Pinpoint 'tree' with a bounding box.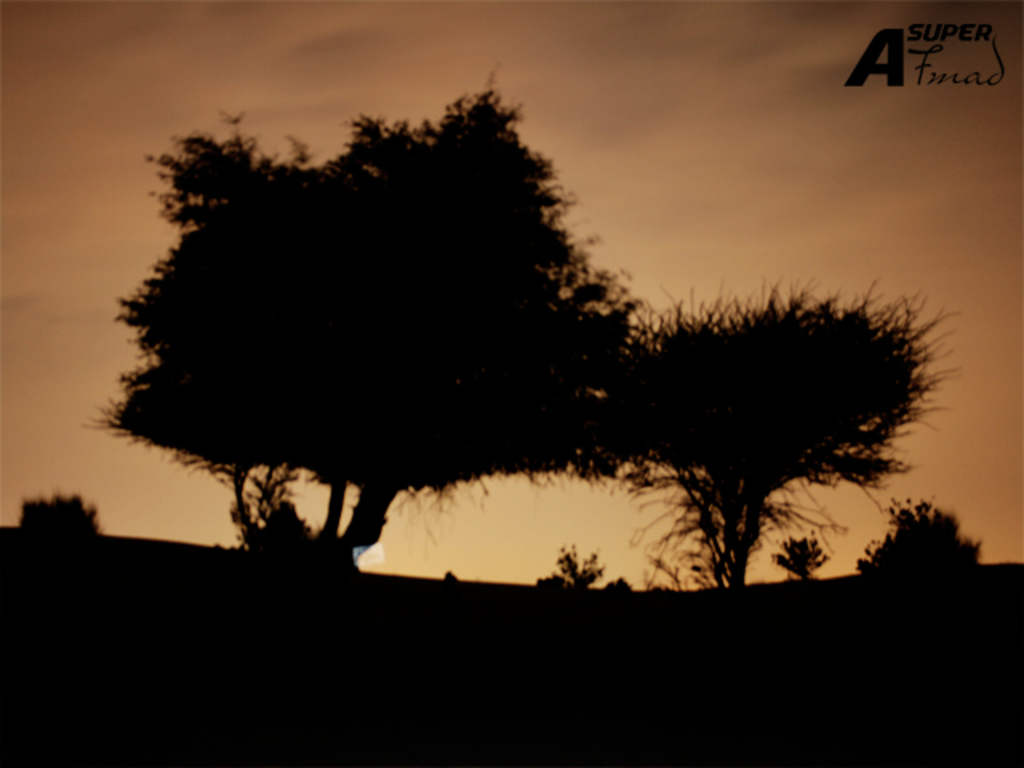
rect(85, 75, 645, 579).
